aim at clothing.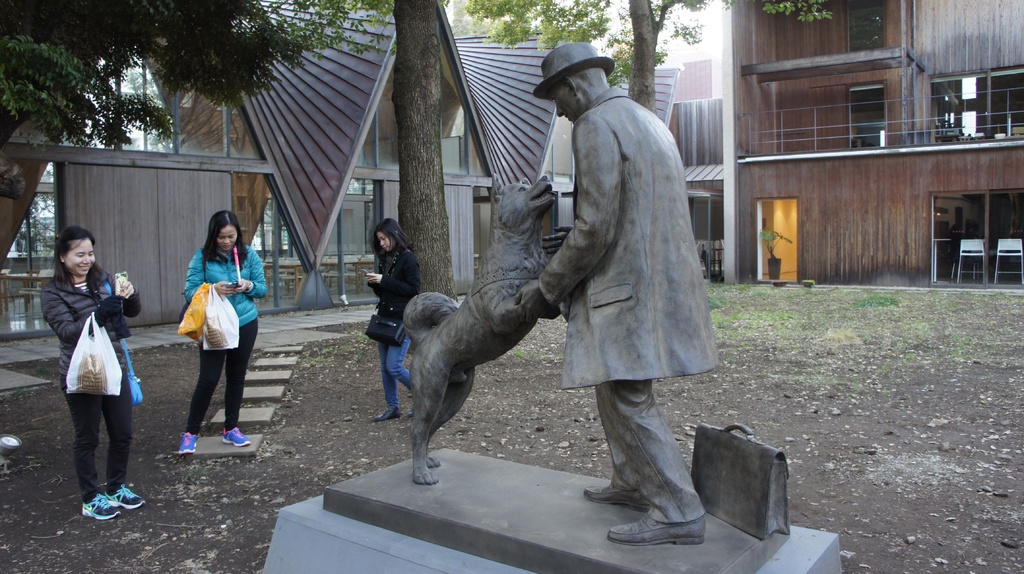
Aimed at <box>371,248,423,408</box>.
